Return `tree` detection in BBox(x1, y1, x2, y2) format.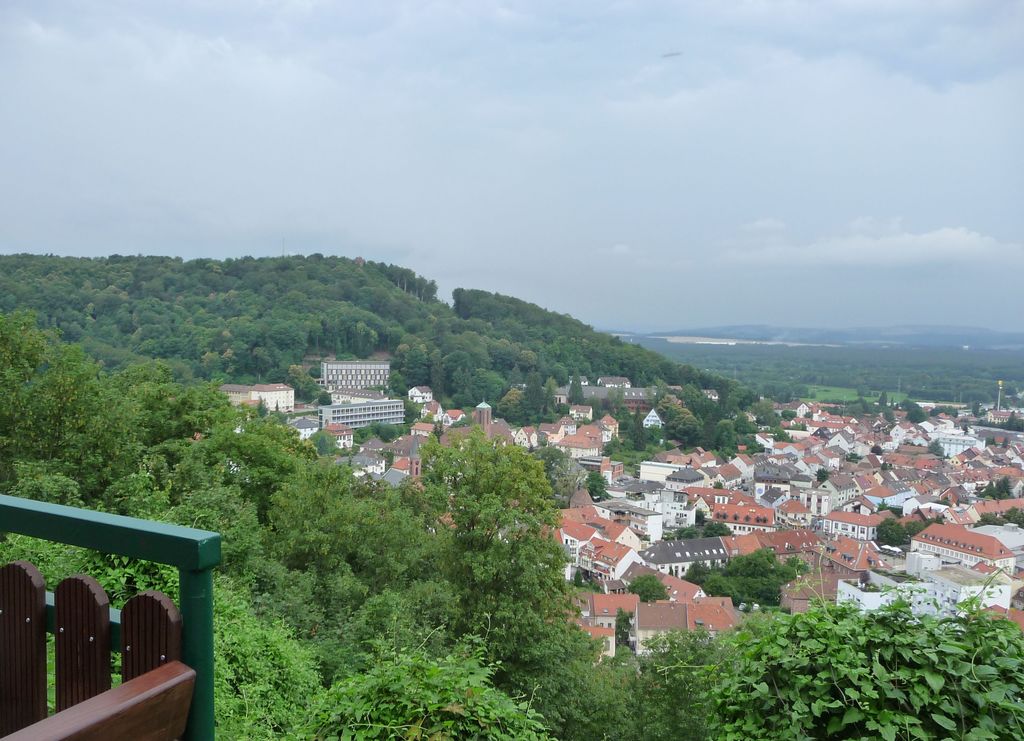
BBox(298, 375, 320, 407).
